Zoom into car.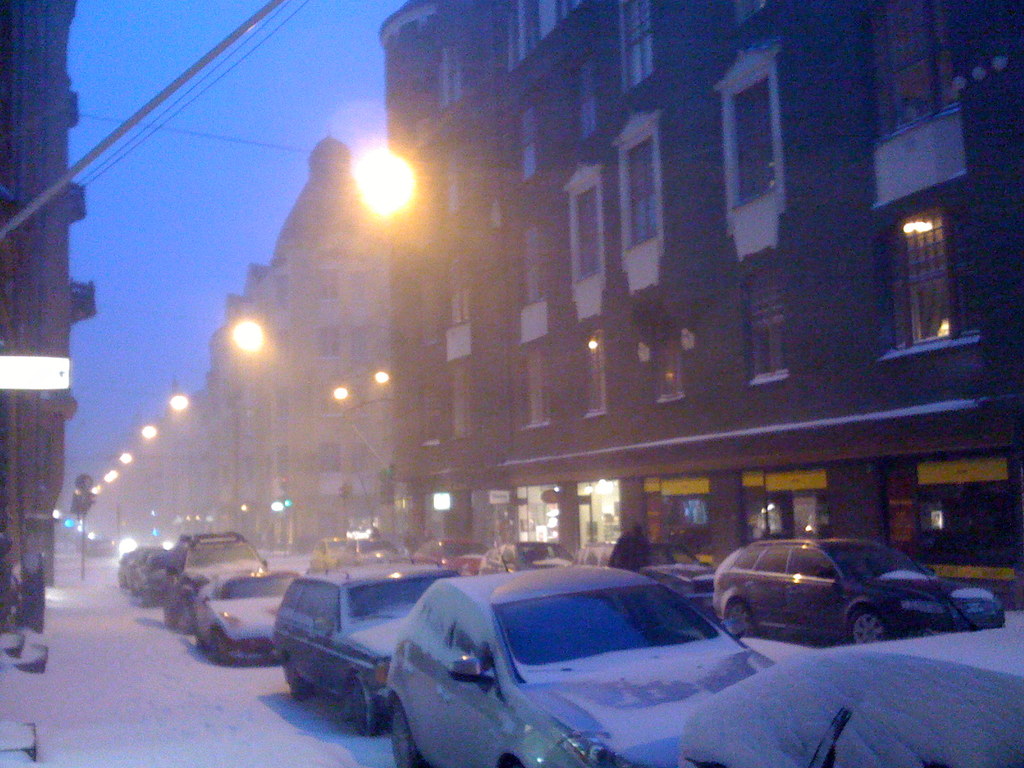
Zoom target: {"x1": 277, "y1": 561, "x2": 470, "y2": 728}.
